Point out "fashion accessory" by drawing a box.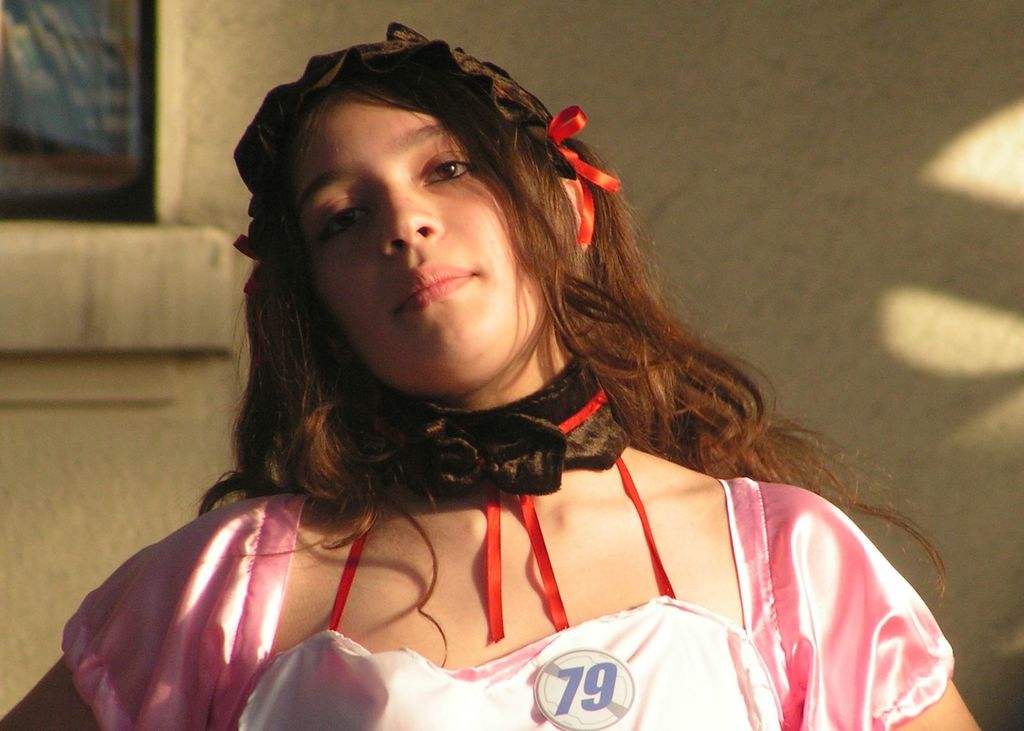
select_region(236, 20, 629, 246).
